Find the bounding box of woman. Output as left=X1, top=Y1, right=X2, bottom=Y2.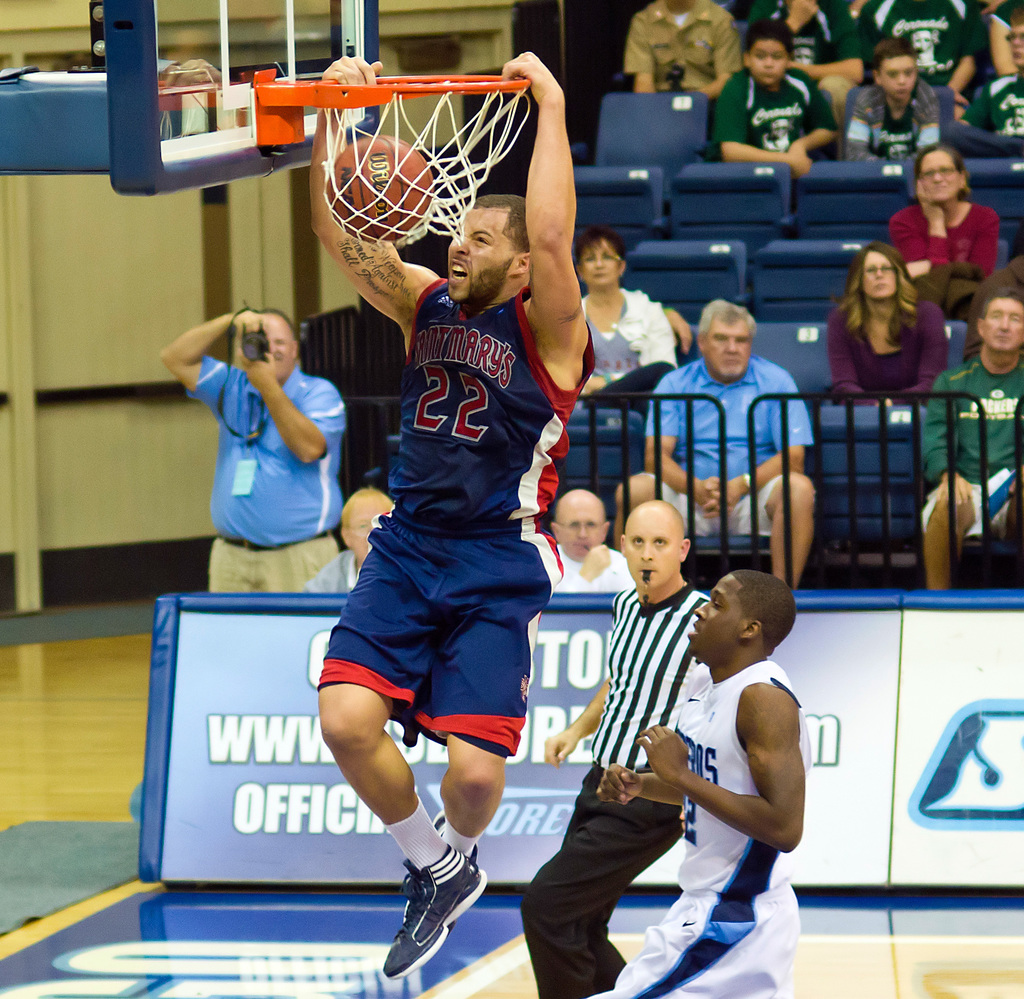
left=836, top=231, right=970, bottom=396.
